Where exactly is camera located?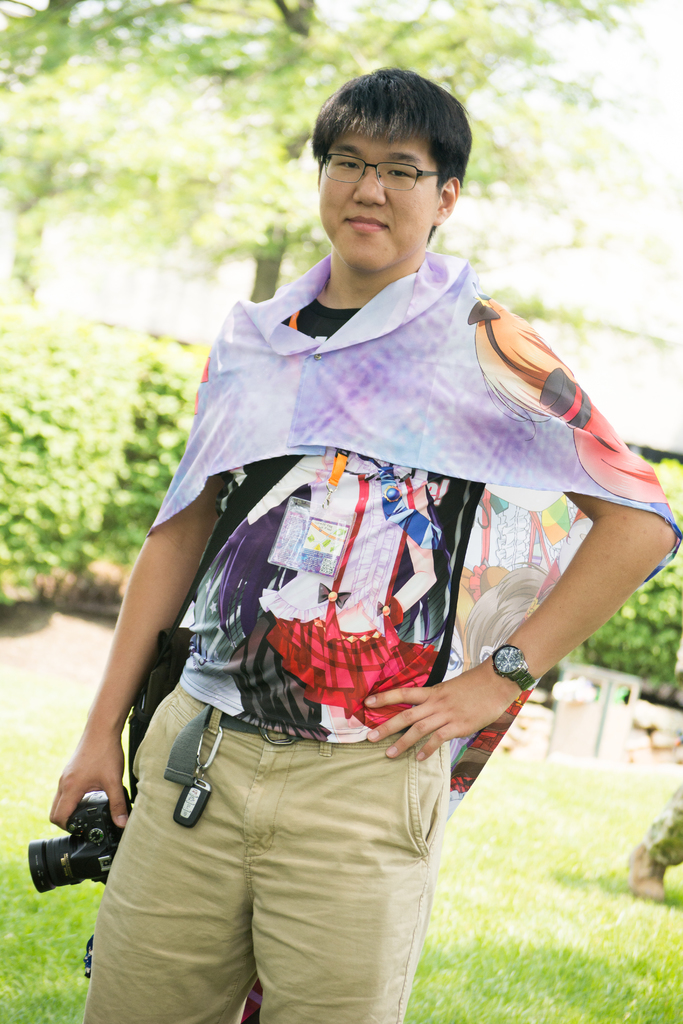
Its bounding box is BBox(20, 794, 128, 902).
